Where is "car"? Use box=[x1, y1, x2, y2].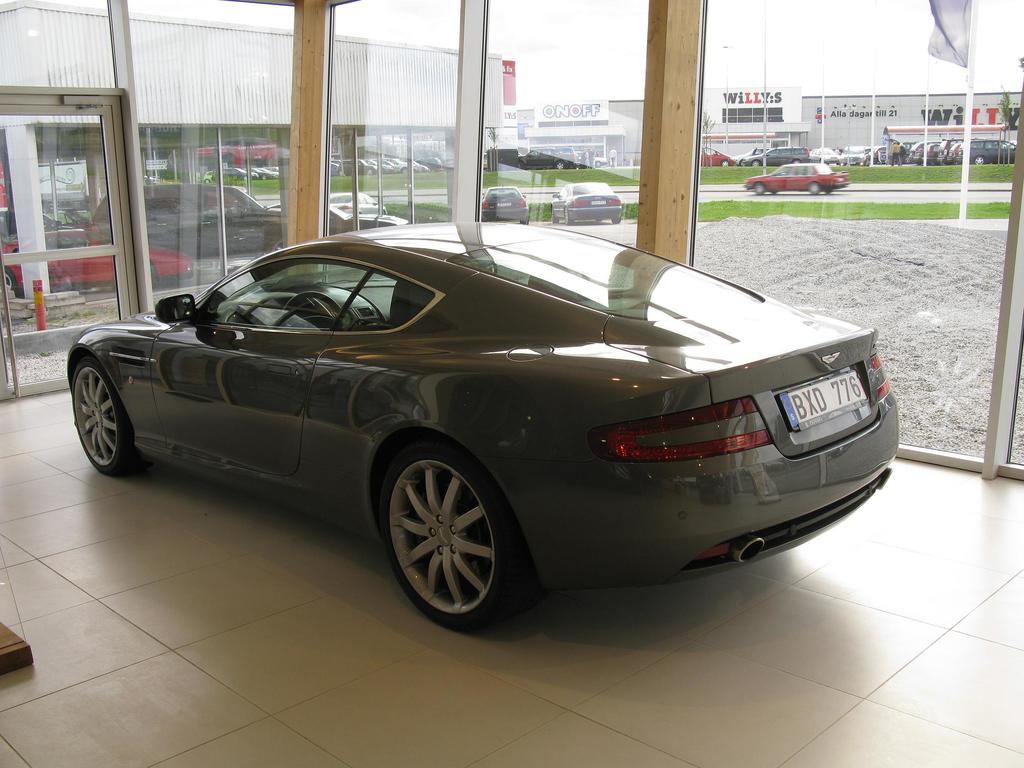
box=[91, 184, 344, 272].
